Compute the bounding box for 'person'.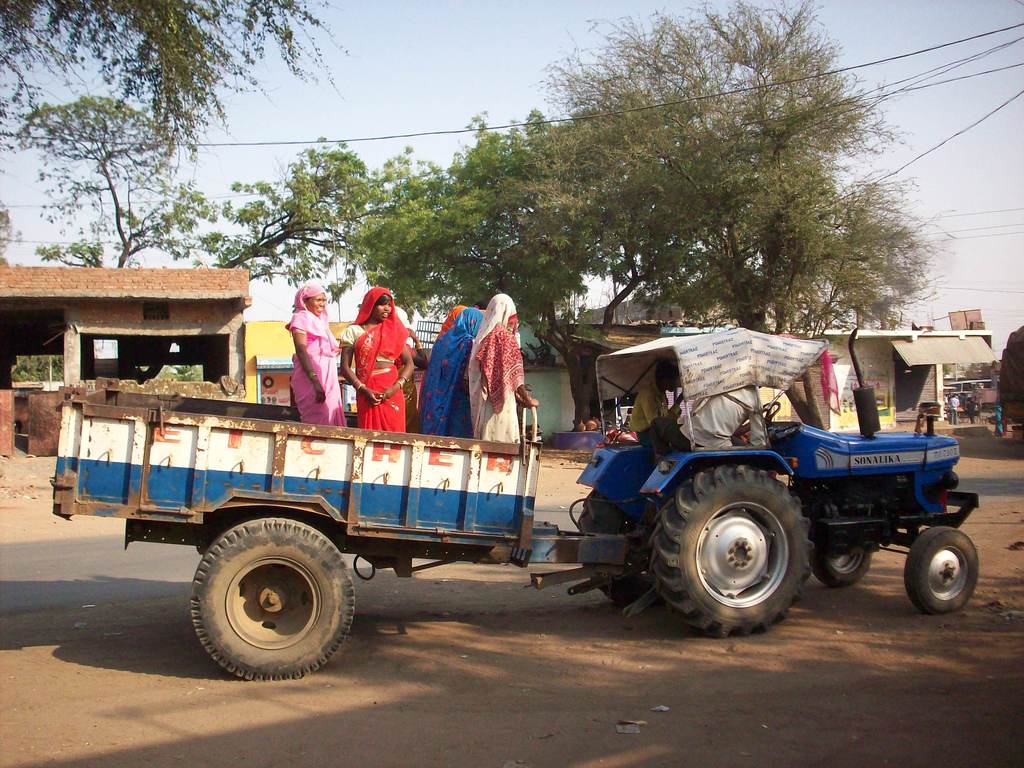
(630,363,694,454).
